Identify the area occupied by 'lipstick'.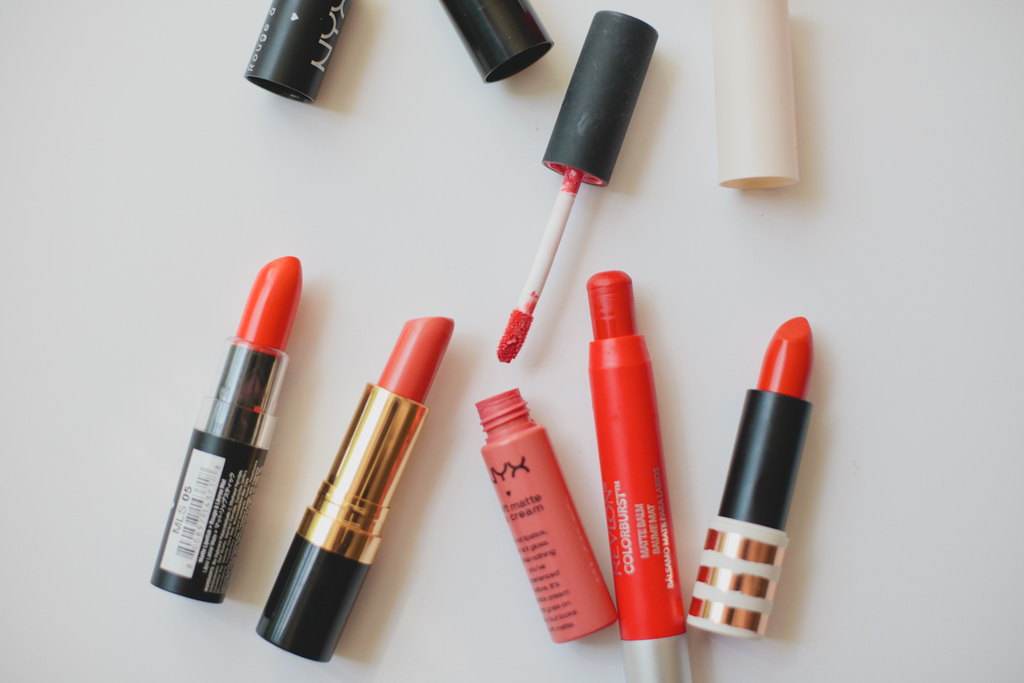
Area: bbox(147, 255, 304, 604).
